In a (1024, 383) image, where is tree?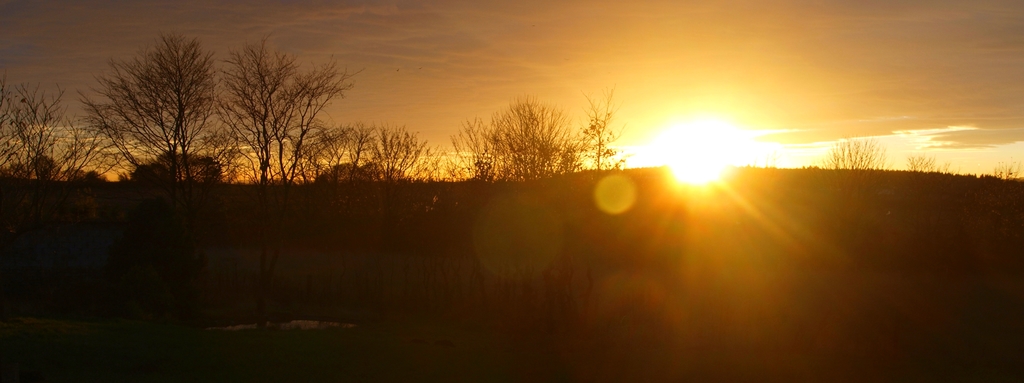
289, 117, 381, 210.
